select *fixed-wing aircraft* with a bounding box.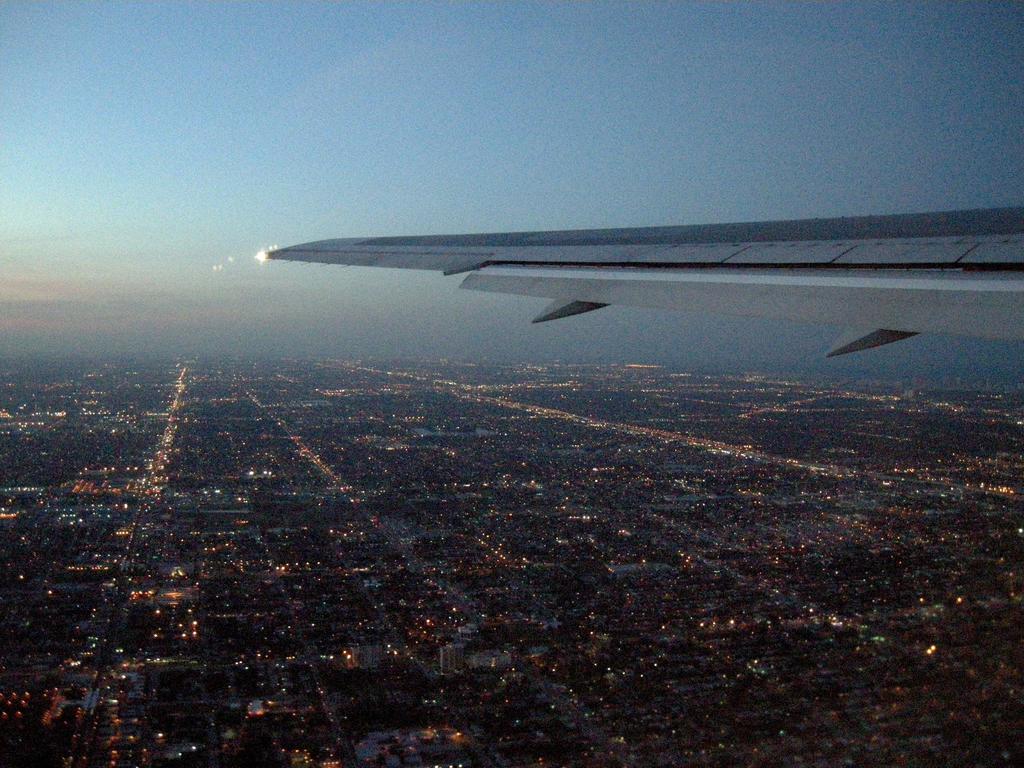
271 203 1023 355.
